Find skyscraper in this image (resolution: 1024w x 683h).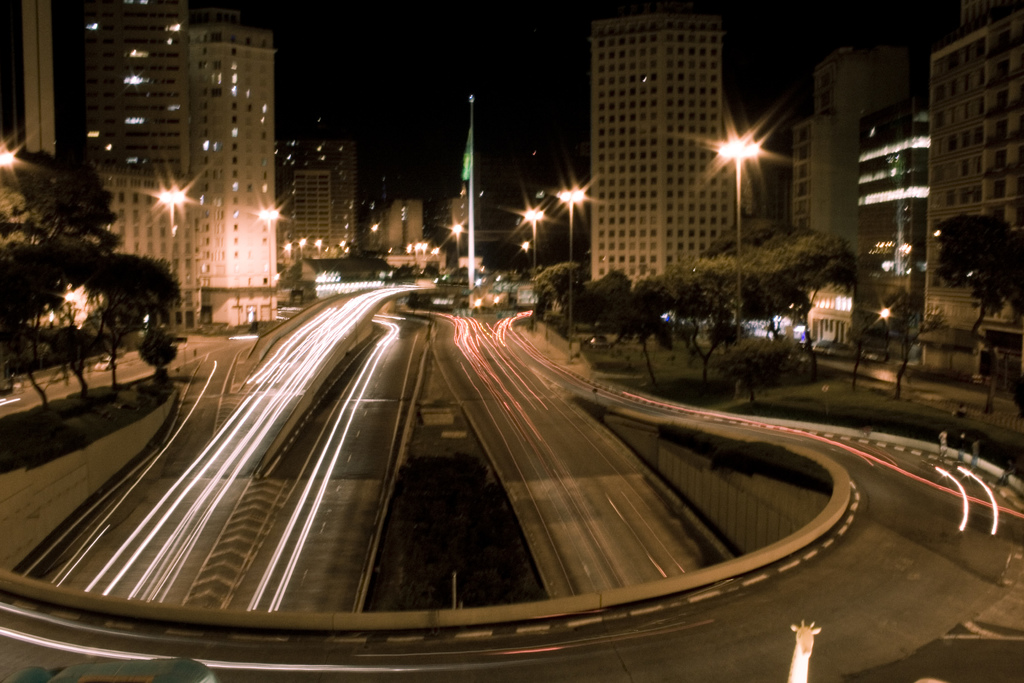
rect(186, 29, 292, 330).
